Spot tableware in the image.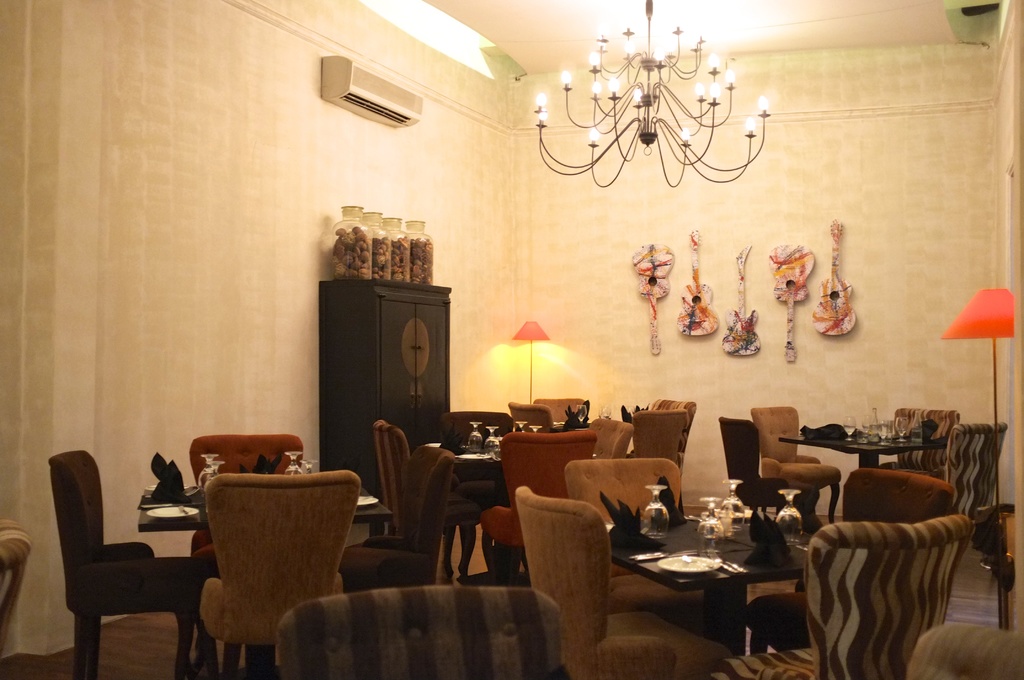
tableware found at 706 500 749 518.
